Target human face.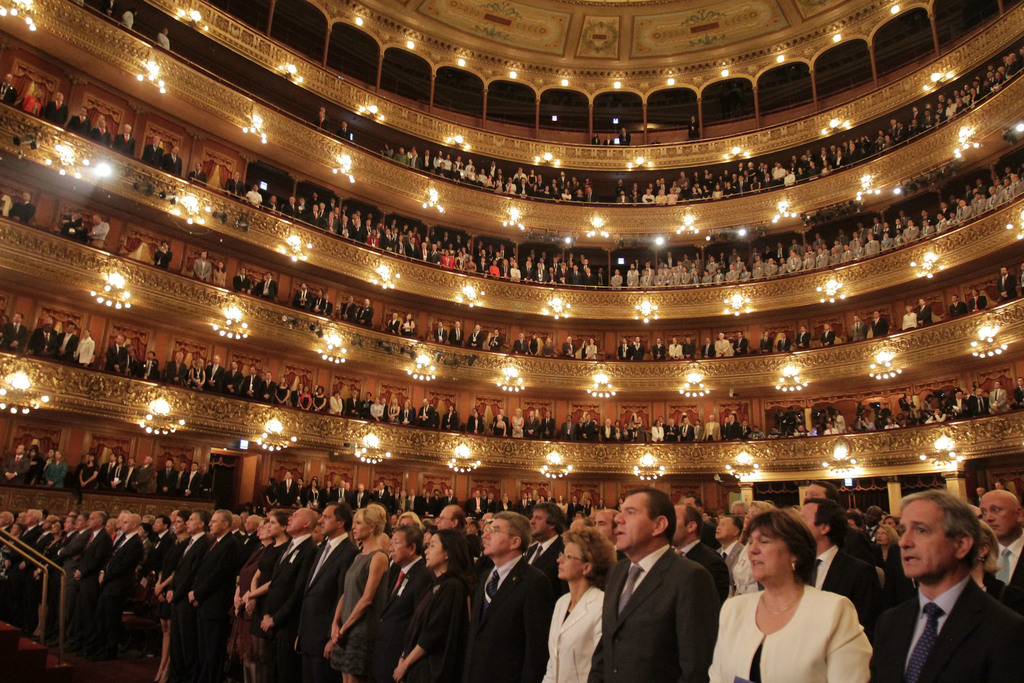
Target region: region(799, 502, 817, 540).
